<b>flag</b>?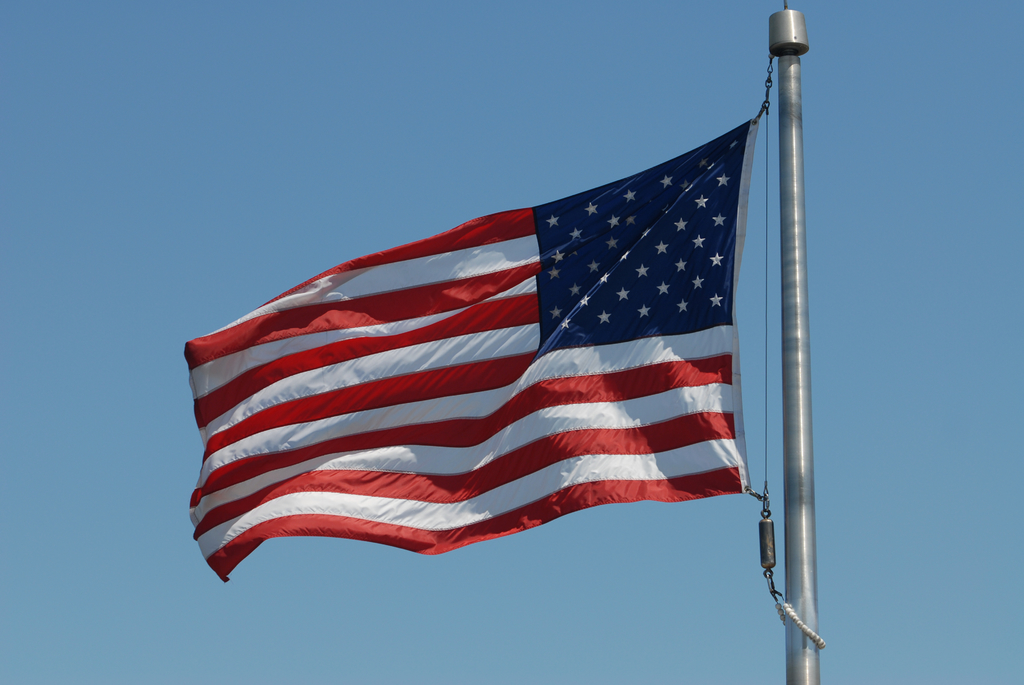
[x1=186, y1=121, x2=758, y2=583]
